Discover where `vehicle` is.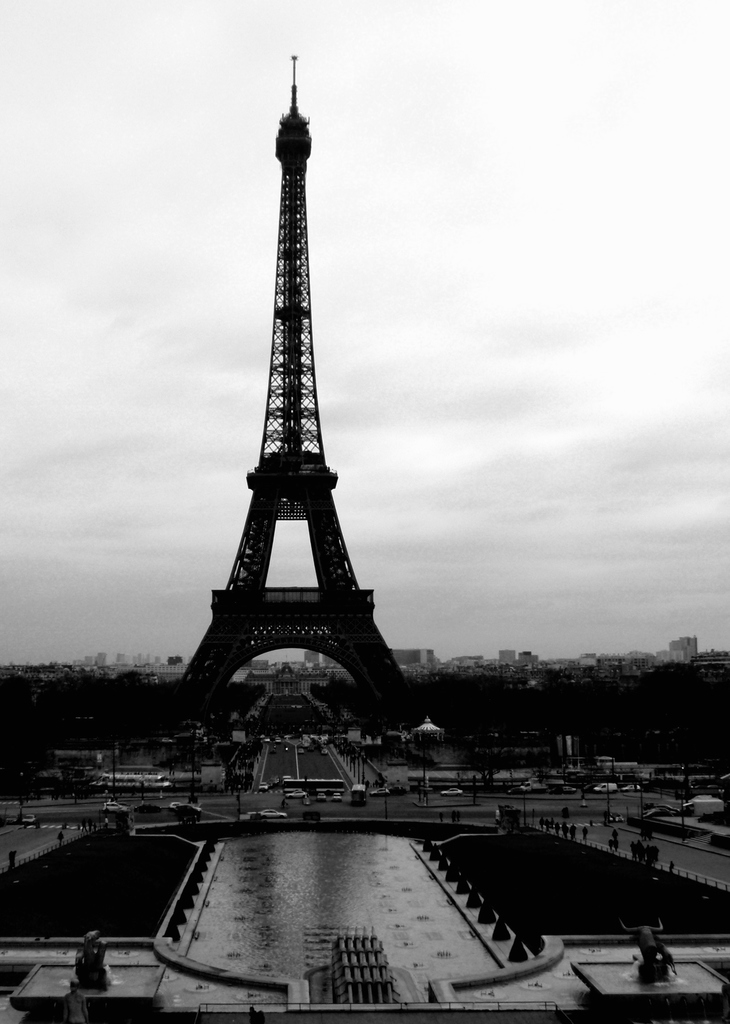
Discovered at [left=99, top=806, right=127, bottom=813].
